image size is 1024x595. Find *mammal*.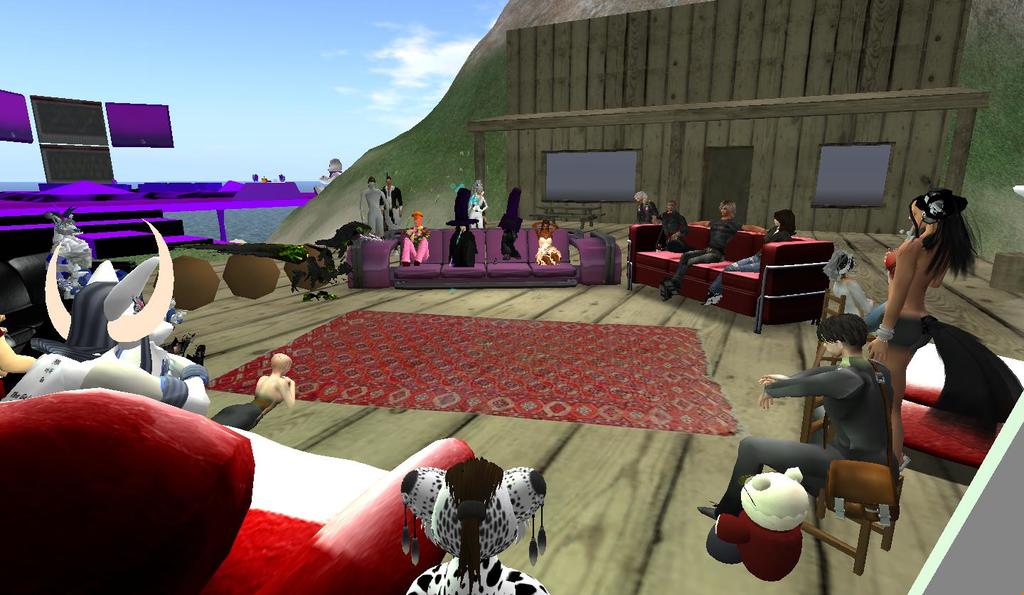
bbox(402, 210, 433, 266).
